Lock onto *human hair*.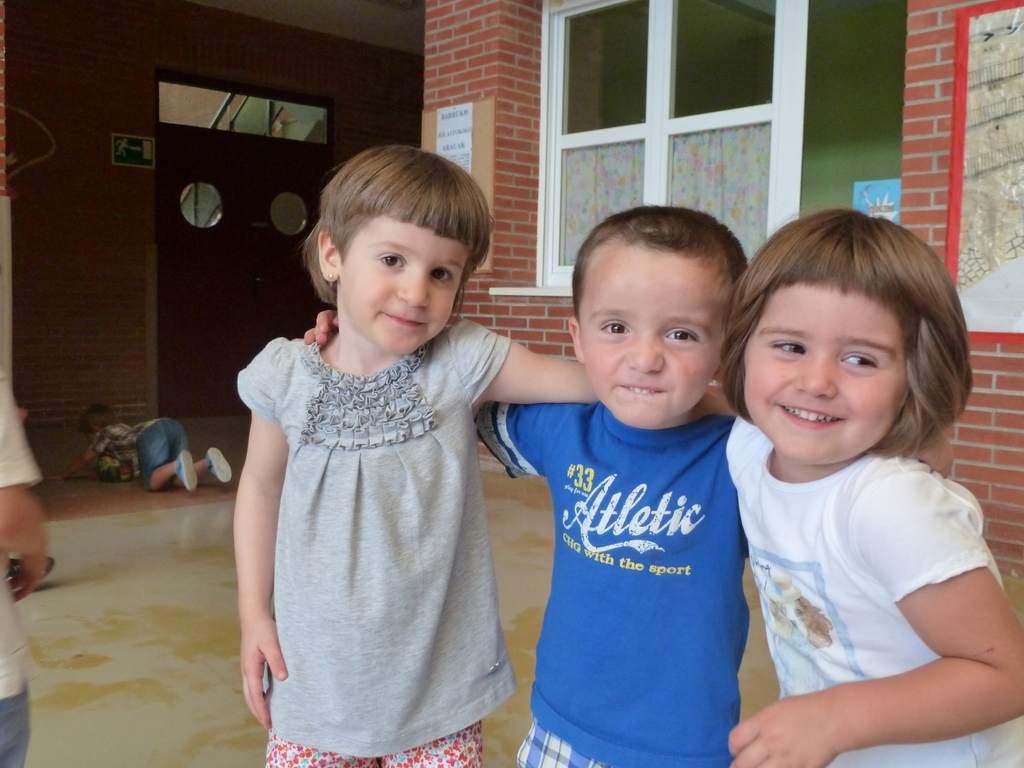
Locked: <box>727,204,964,465</box>.
